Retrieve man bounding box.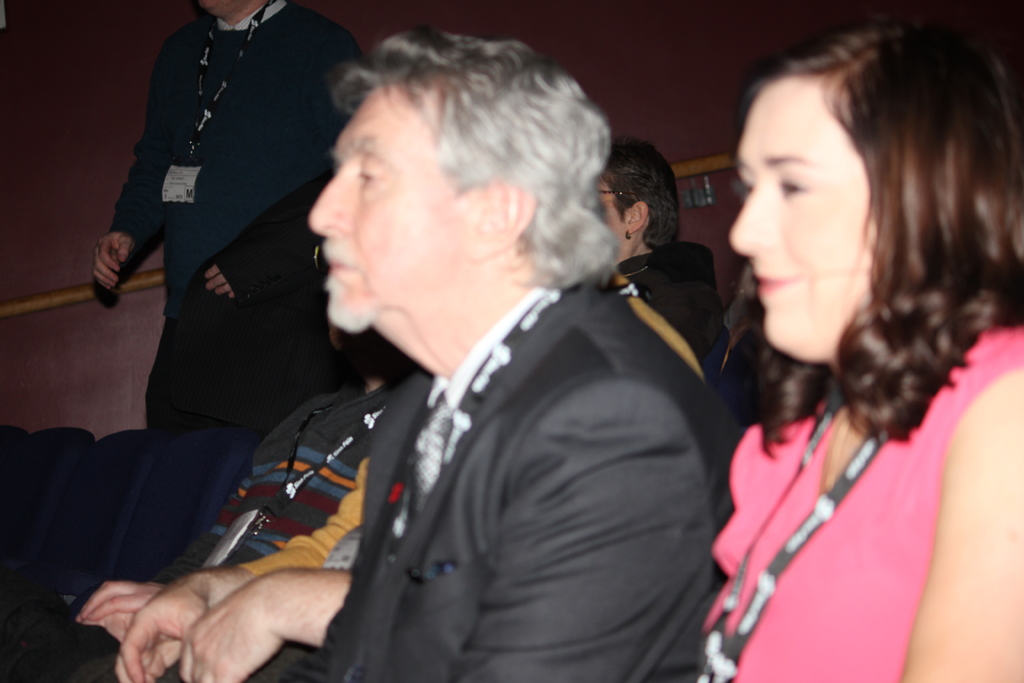
Bounding box: BBox(0, 242, 409, 682).
